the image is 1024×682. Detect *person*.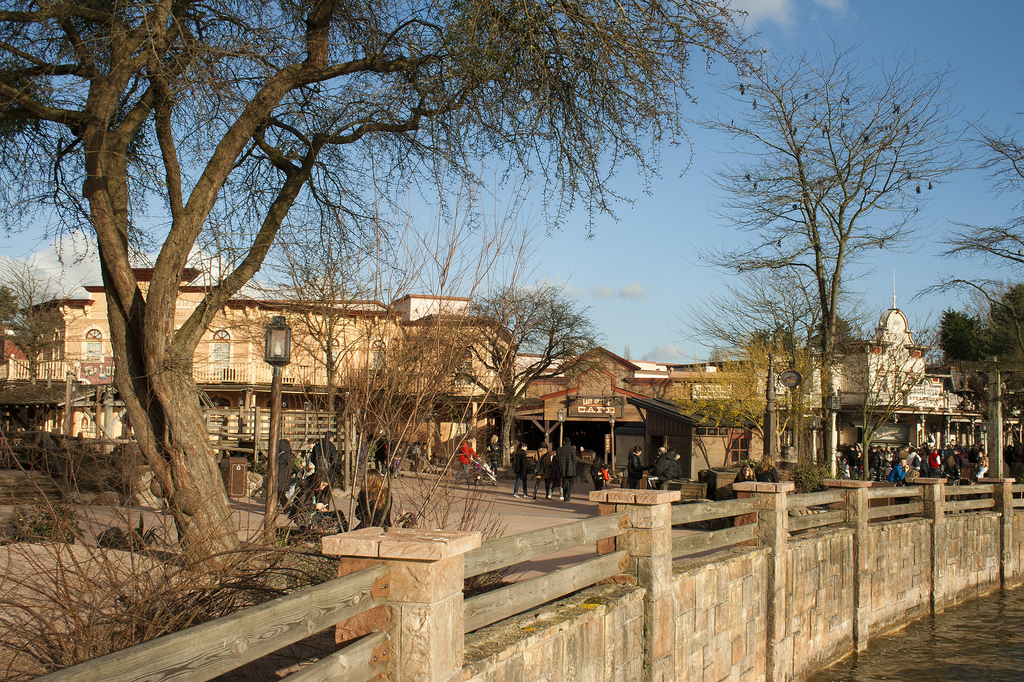
Detection: <box>351,468,388,534</box>.
